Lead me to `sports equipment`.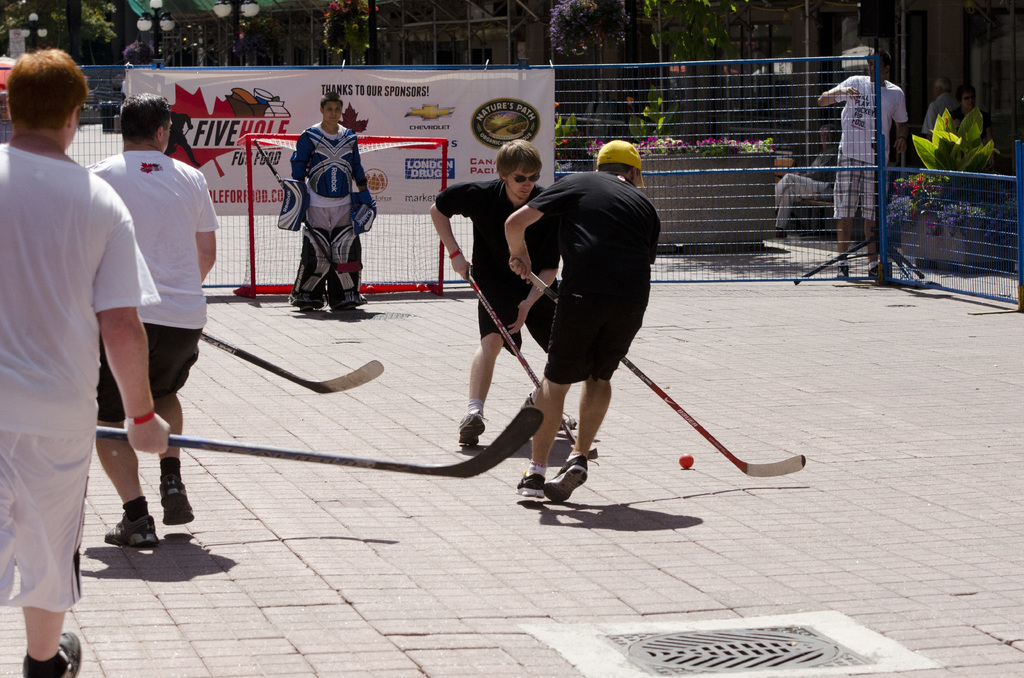
Lead to {"x1": 200, "y1": 335, "x2": 385, "y2": 394}.
